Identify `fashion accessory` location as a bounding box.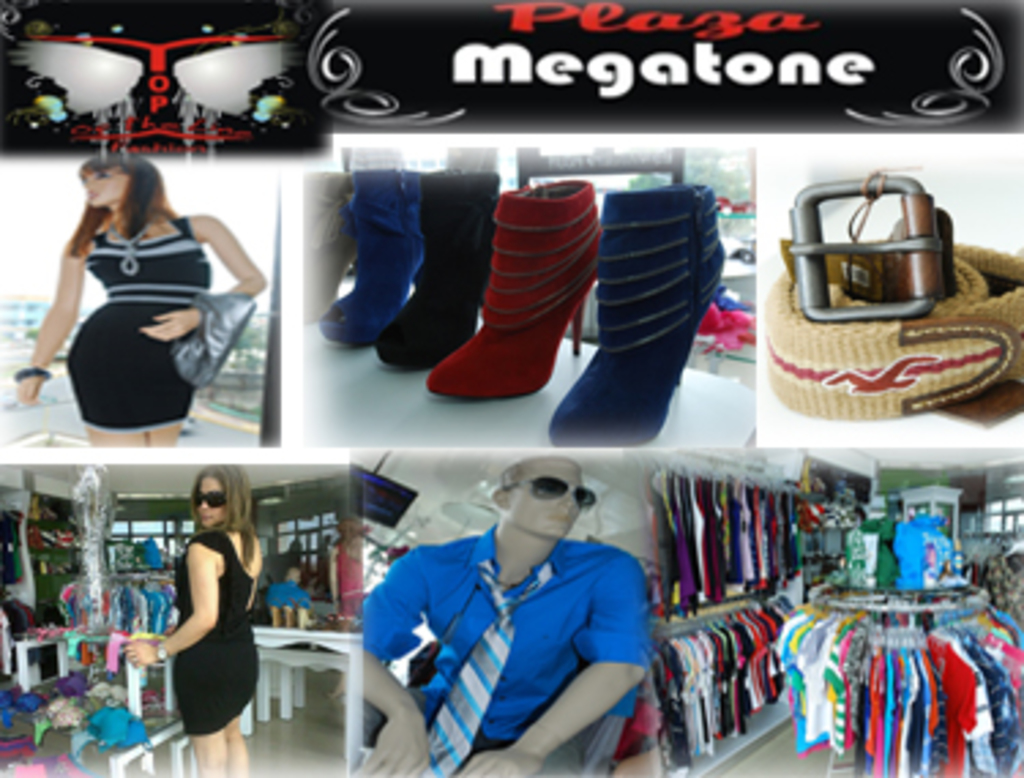
box=[314, 161, 429, 349].
